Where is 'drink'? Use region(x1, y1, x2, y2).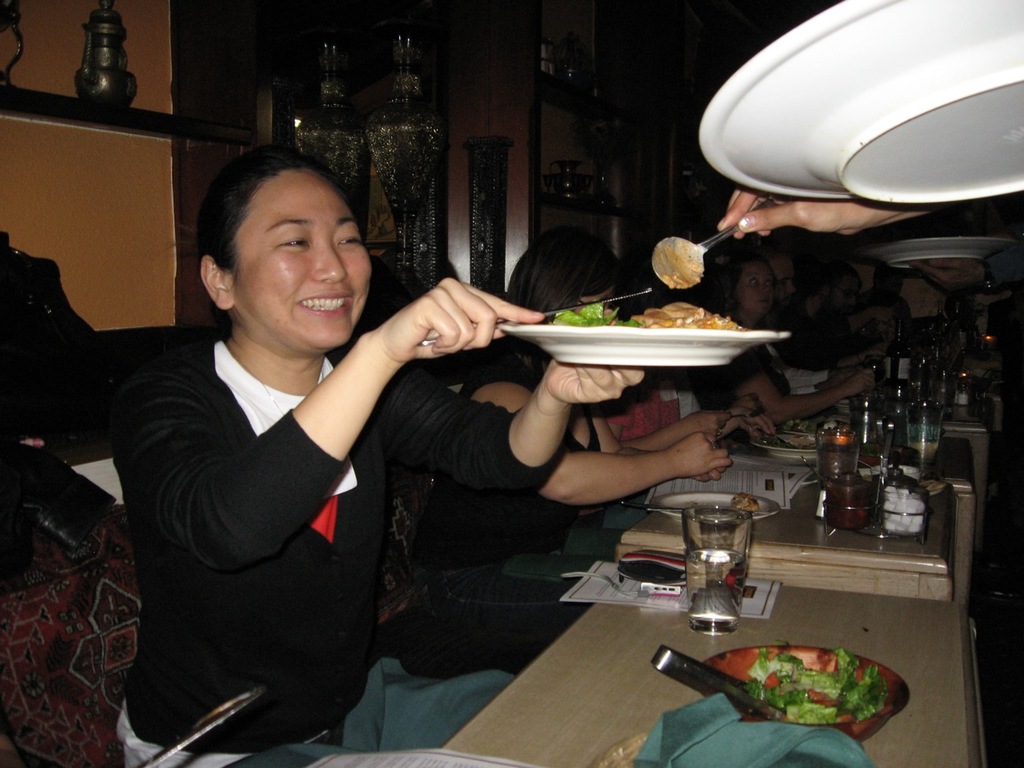
region(906, 402, 944, 466).
